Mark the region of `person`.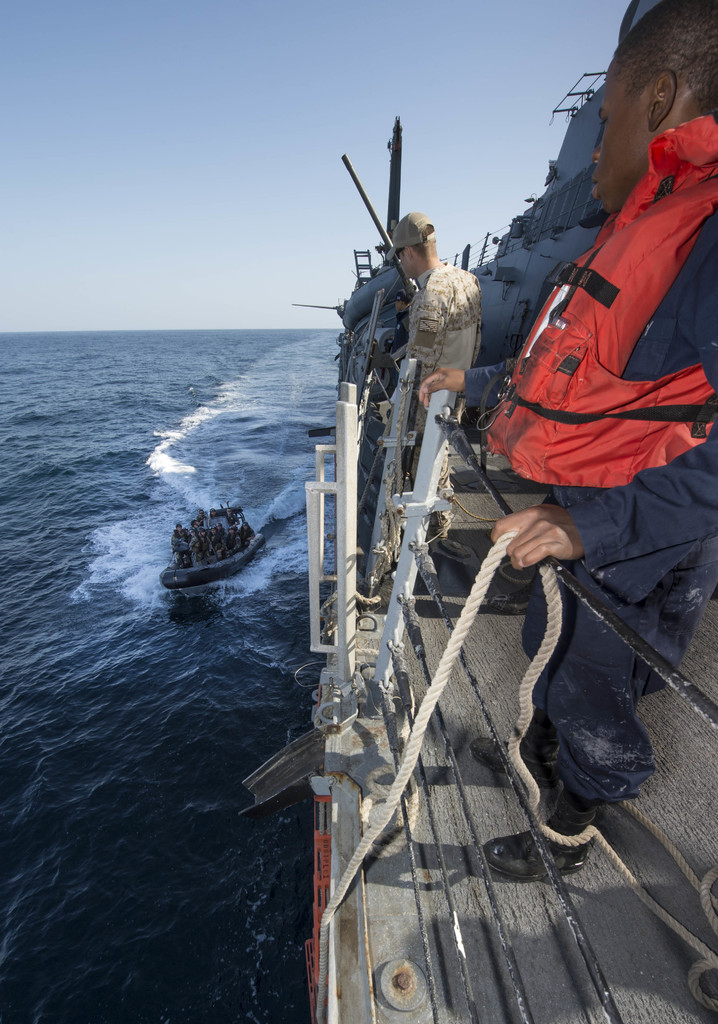
Region: 231, 526, 247, 554.
